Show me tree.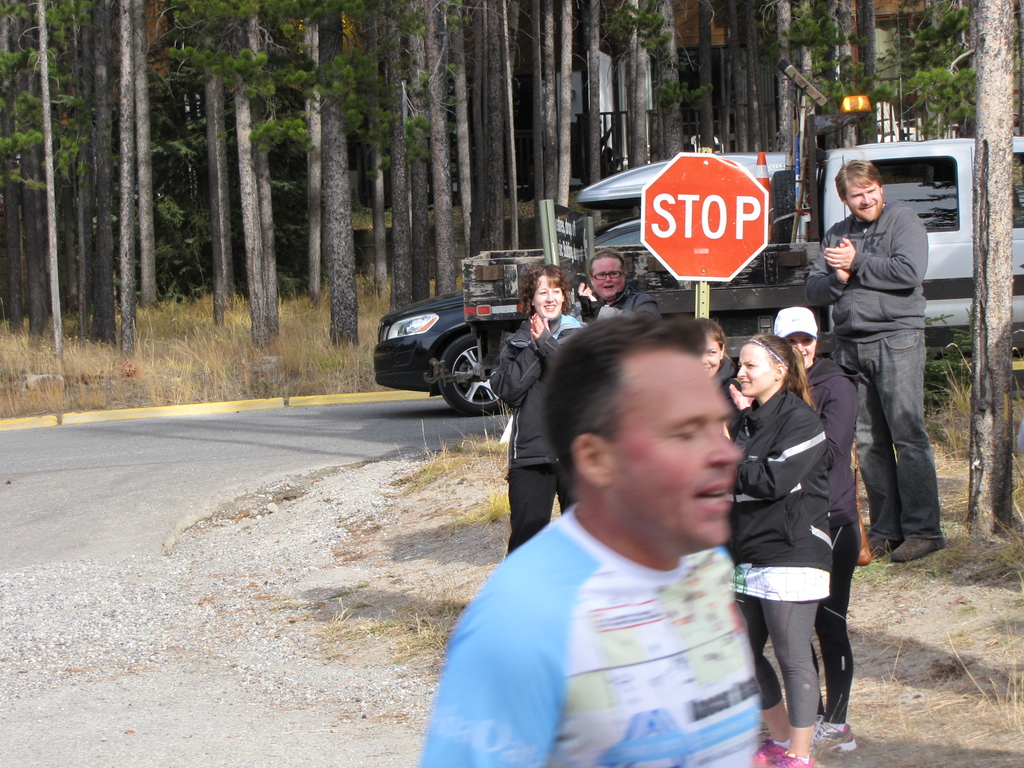
tree is here: box=[387, 0, 412, 303].
